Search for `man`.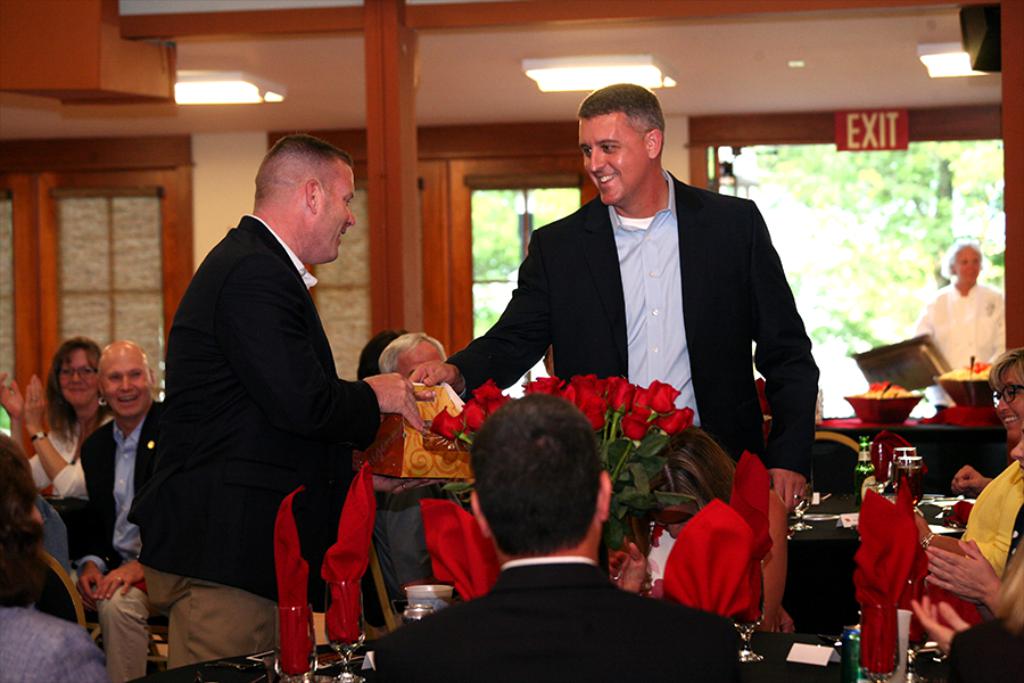
Found at bbox=[375, 328, 448, 616].
